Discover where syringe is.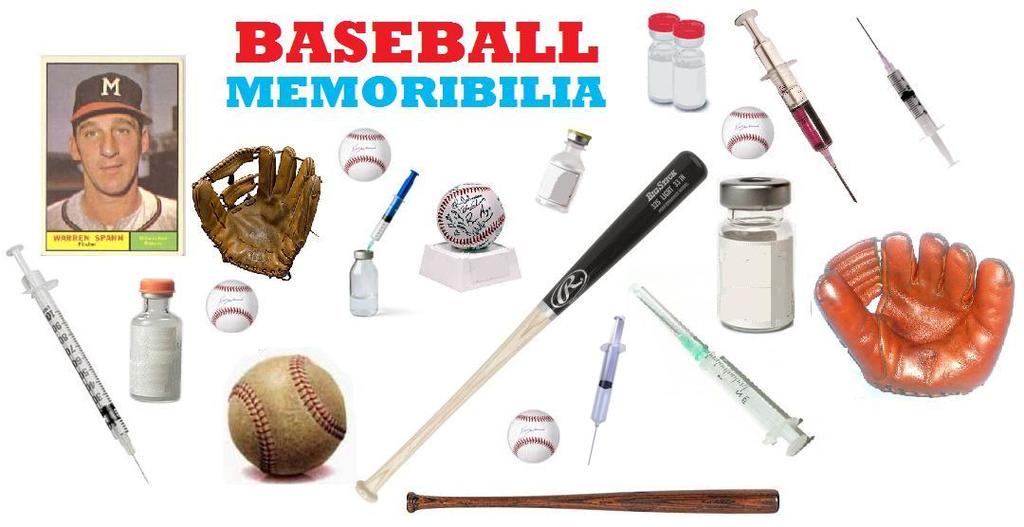
Discovered at {"left": 6, "top": 244, "right": 148, "bottom": 479}.
